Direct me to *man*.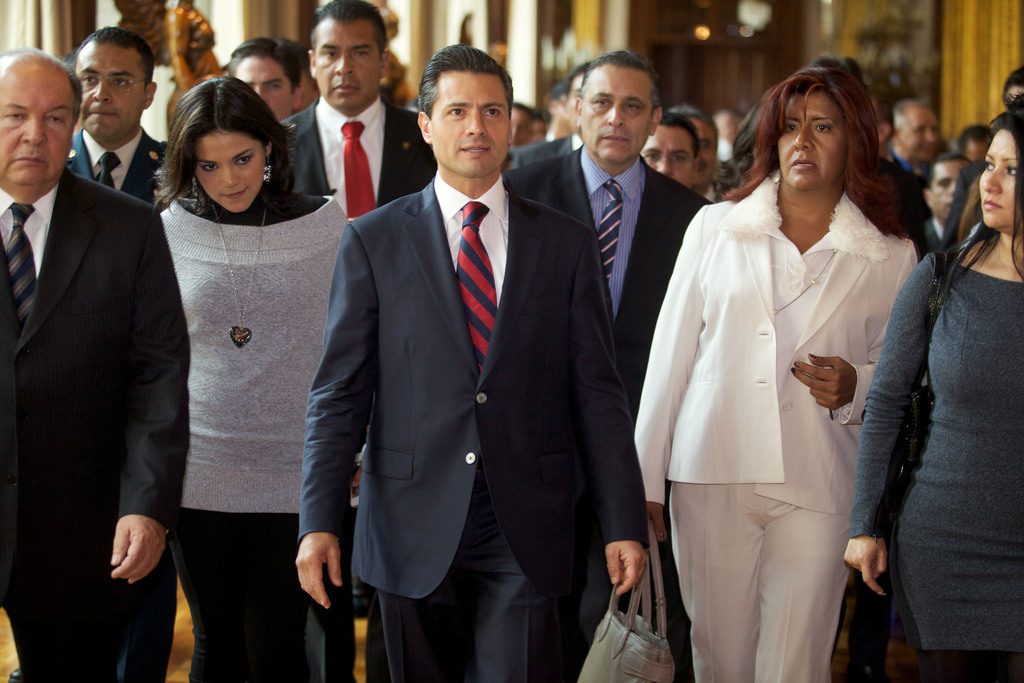
Direction: box=[871, 82, 941, 249].
